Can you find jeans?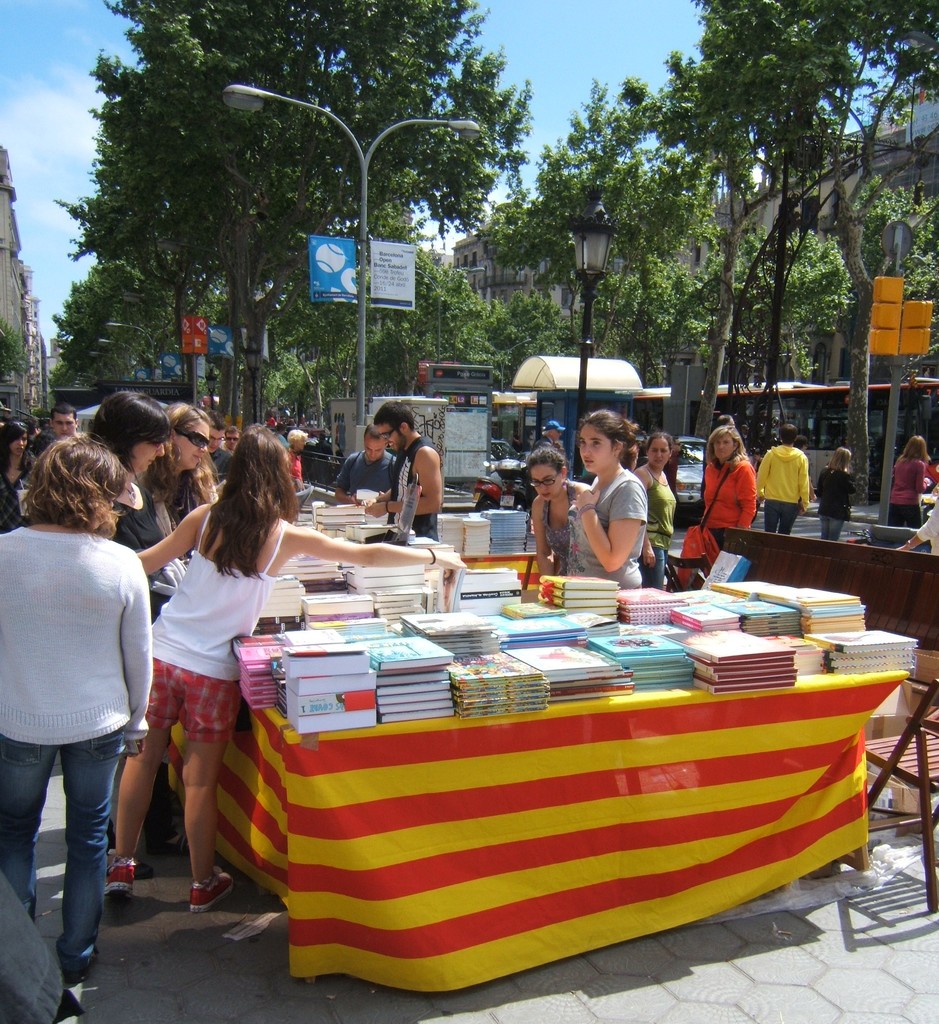
Yes, bounding box: x1=819 y1=516 x2=842 y2=538.
